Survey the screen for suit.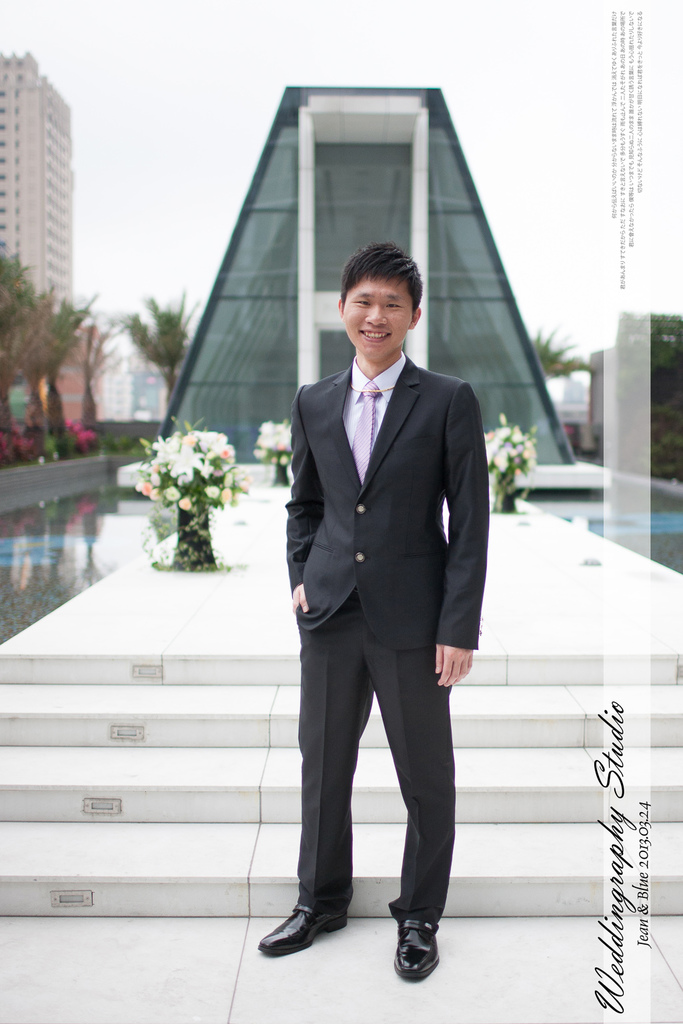
Survey found: (285,355,488,923).
